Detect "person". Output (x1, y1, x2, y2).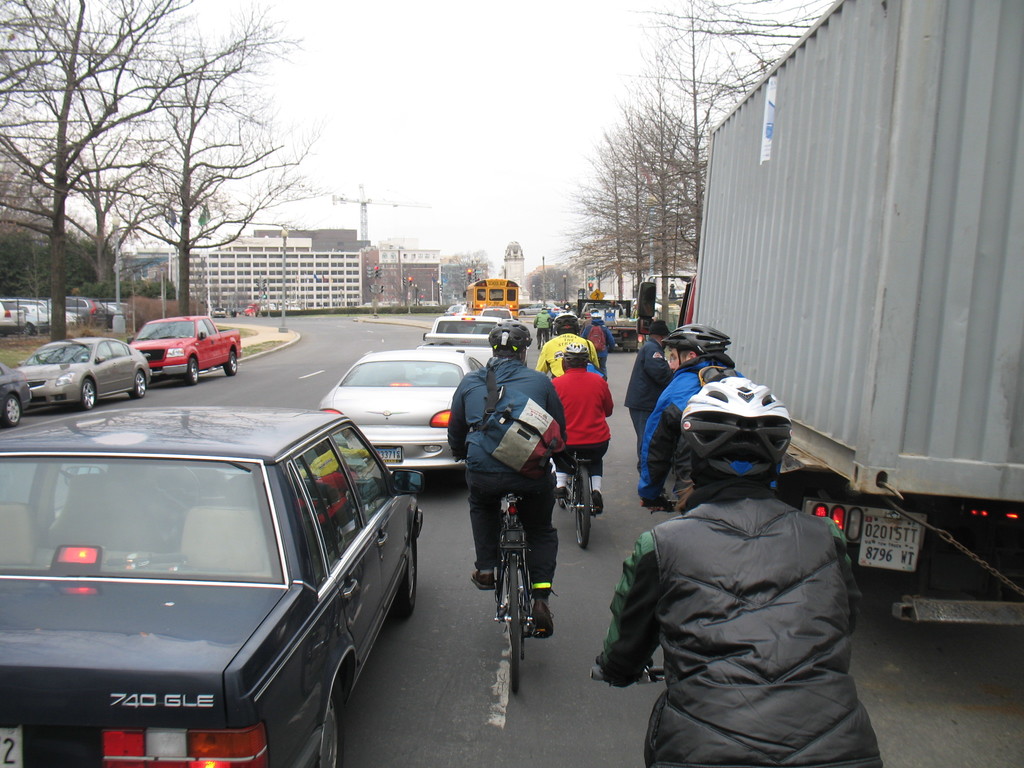
(595, 373, 884, 767).
